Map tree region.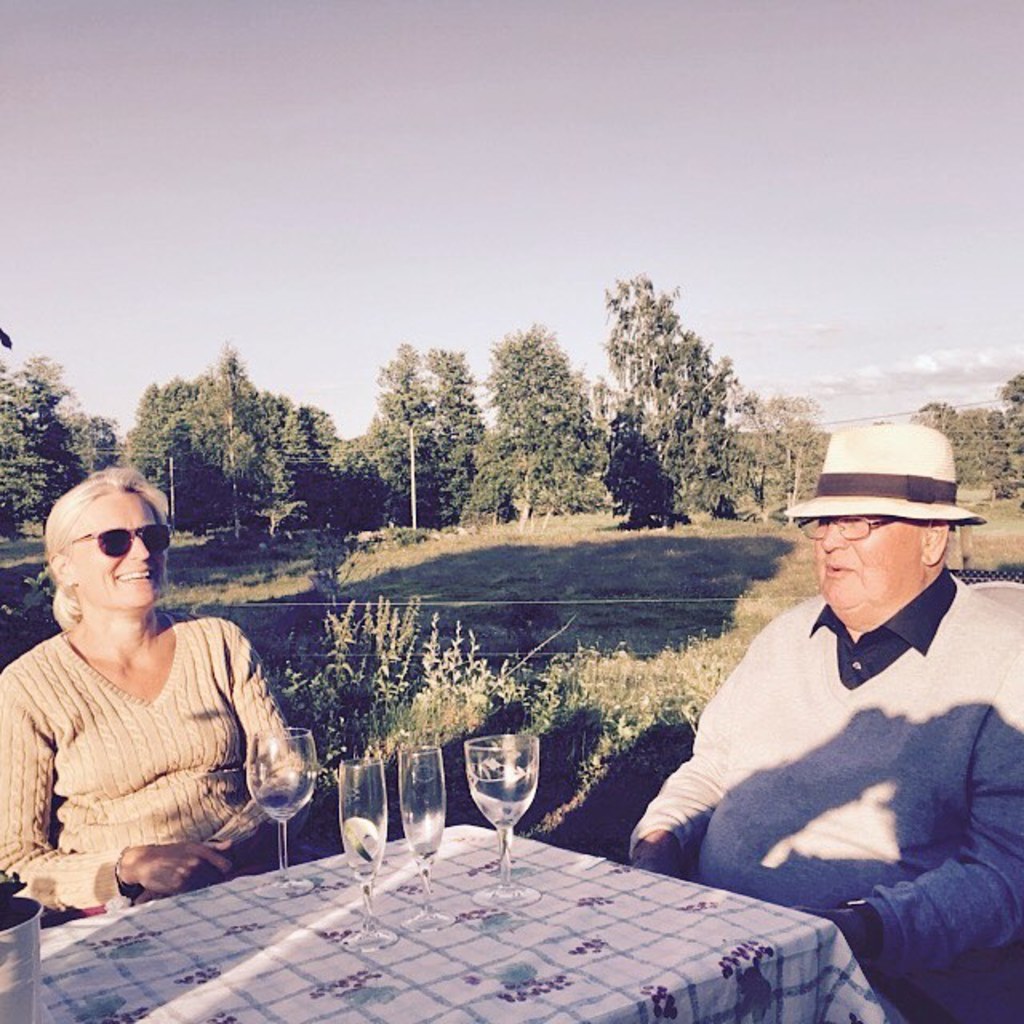
Mapped to bbox=[741, 392, 826, 446].
